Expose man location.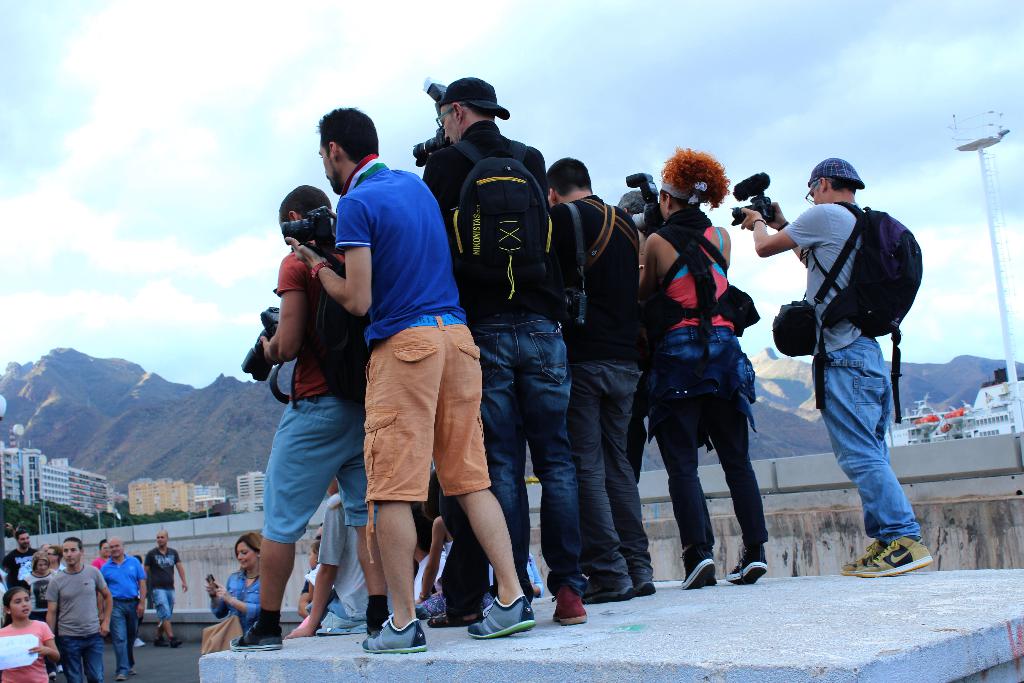
Exposed at crop(143, 528, 189, 649).
